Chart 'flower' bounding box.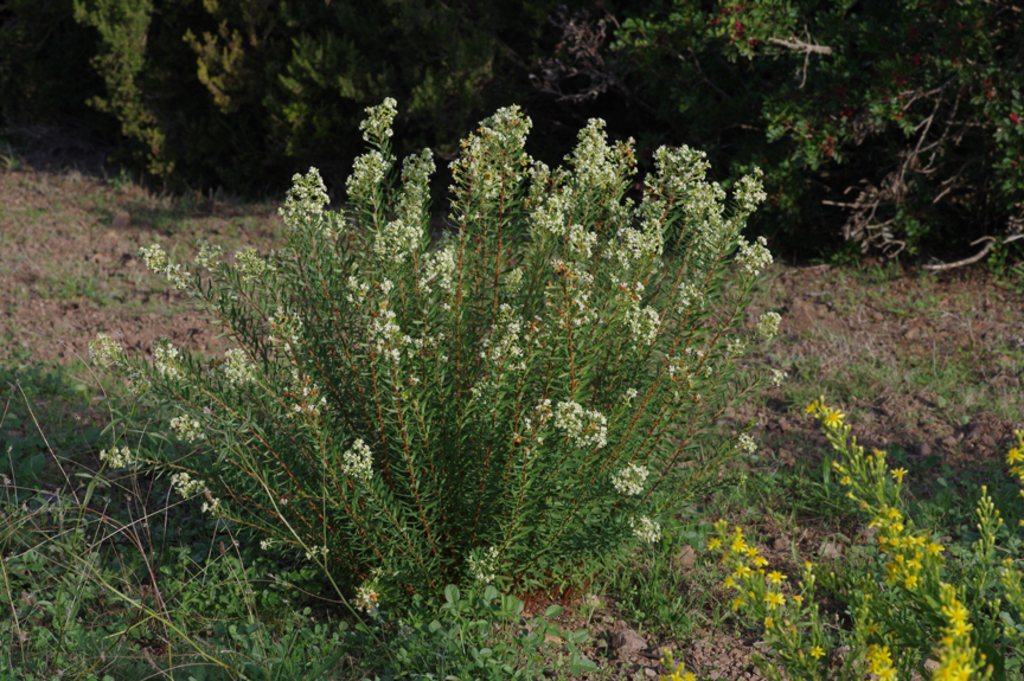
Charted: crop(340, 439, 379, 480).
